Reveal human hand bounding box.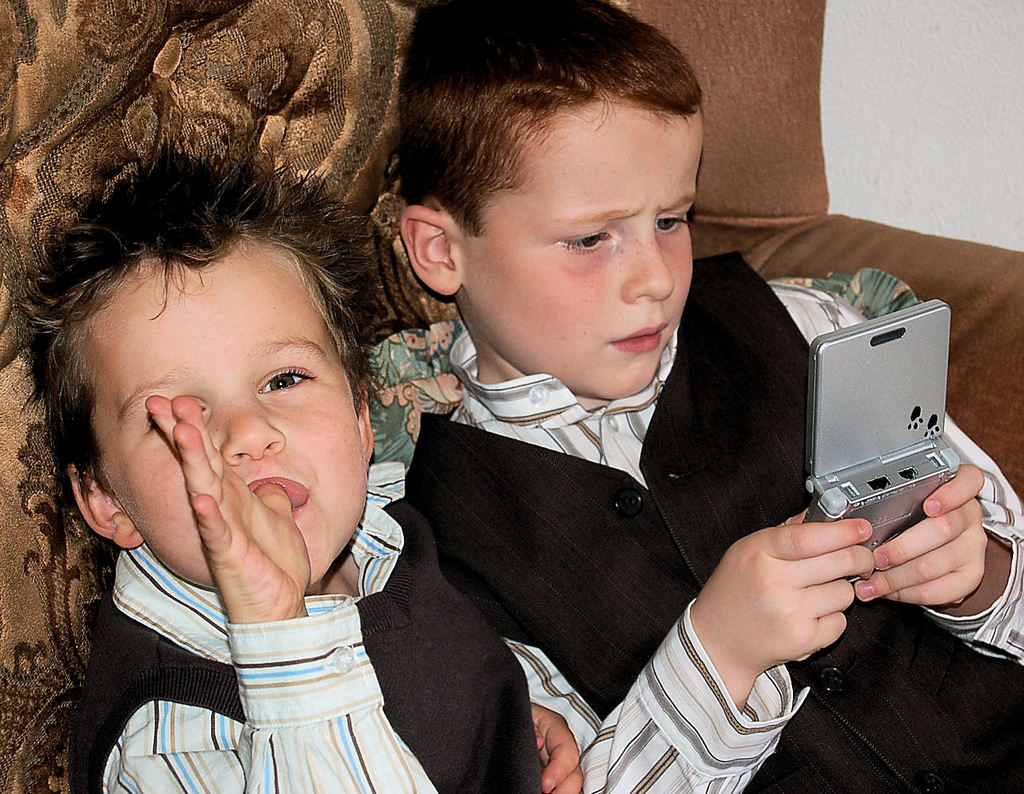
Revealed: x1=851, y1=463, x2=991, y2=605.
